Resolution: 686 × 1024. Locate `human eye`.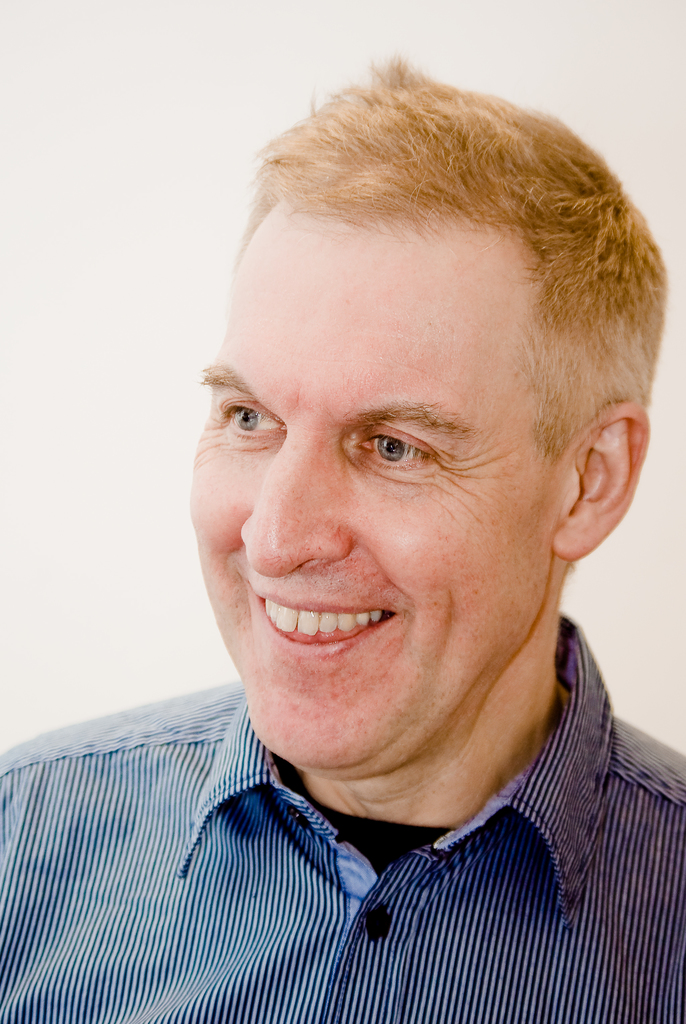
crop(209, 394, 286, 448).
